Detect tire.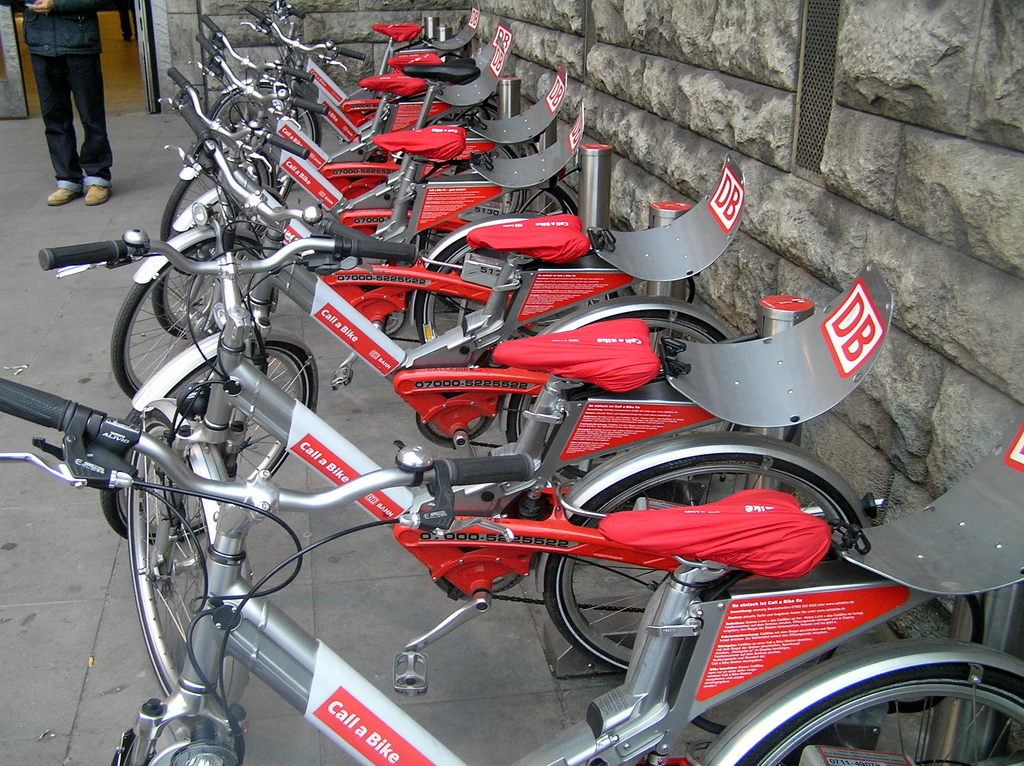
Detected at 386/95/523/177.
